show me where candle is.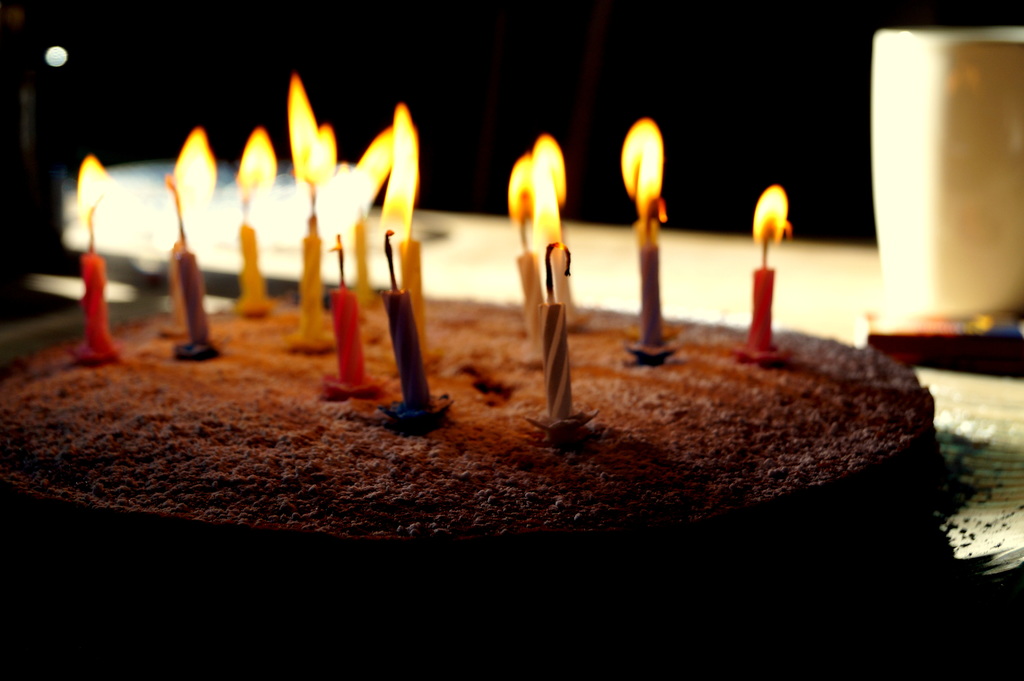
candle is at x1=344 y1=127 x2=388 y2=313.
